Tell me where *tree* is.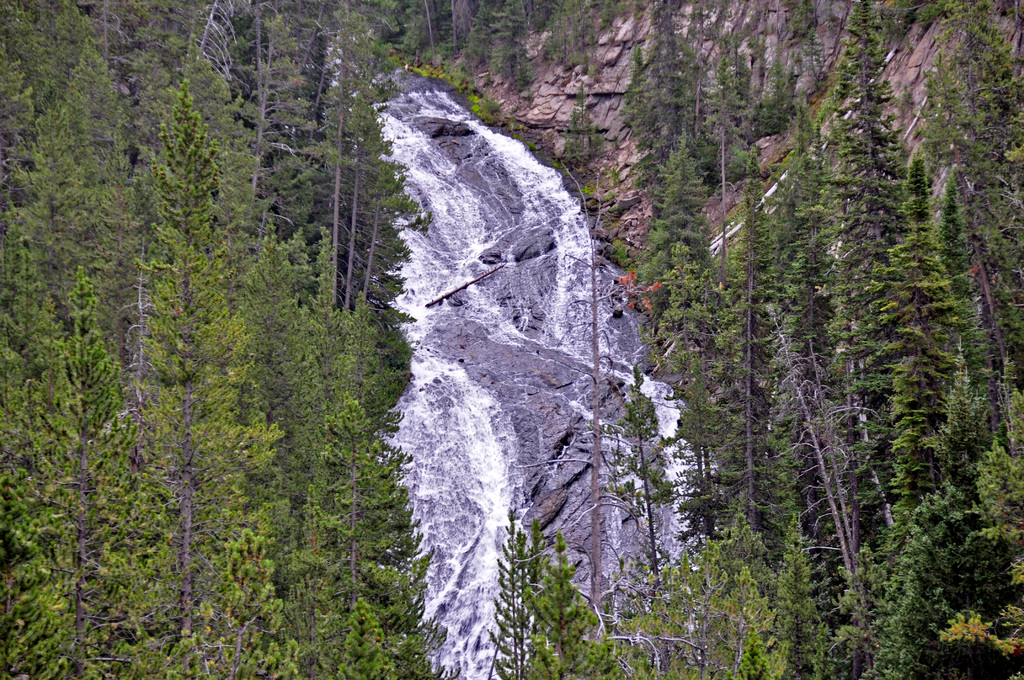
*tree* is at rect(525, 531, 630, 679).
